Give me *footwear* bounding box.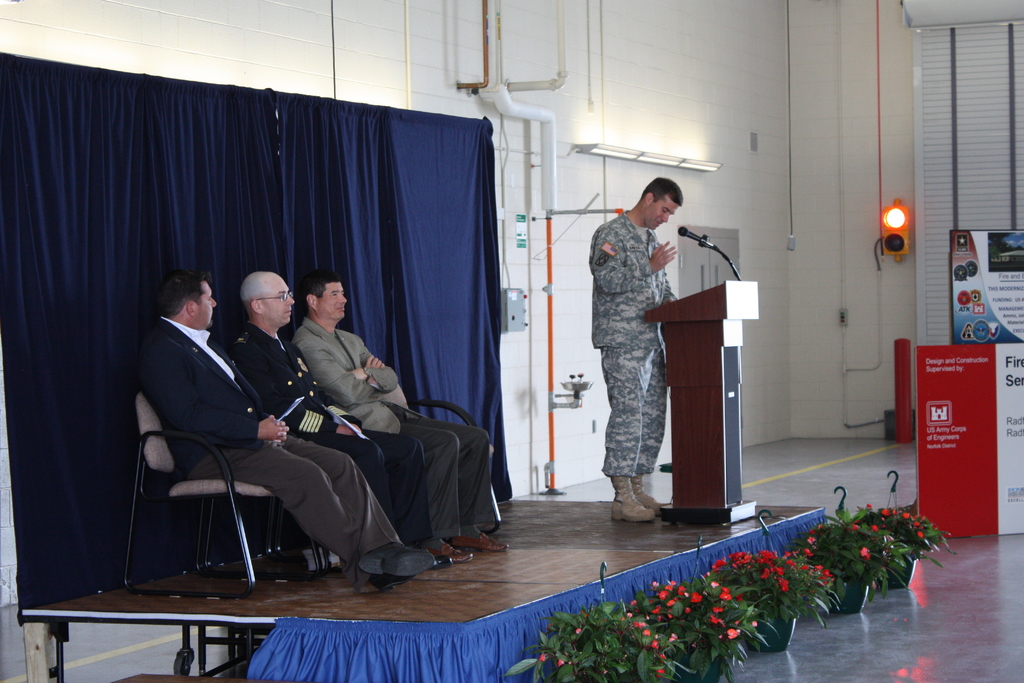
(362, 568, 414, 593).
